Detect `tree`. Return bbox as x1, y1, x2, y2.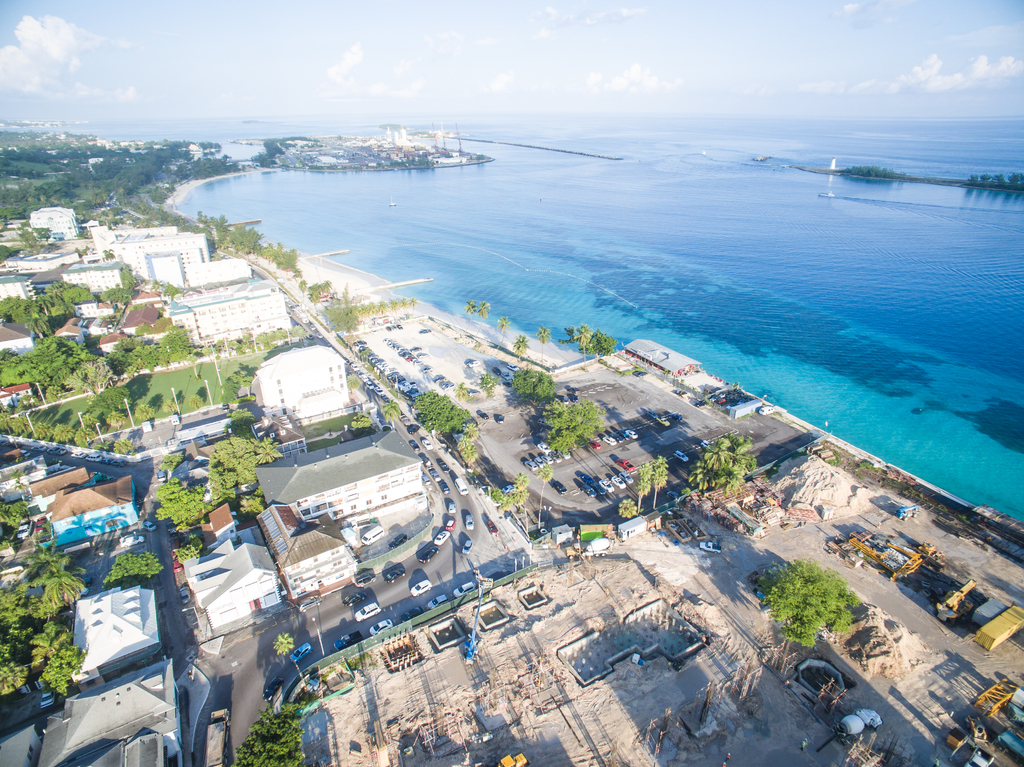
549, 399, 604, 442.
